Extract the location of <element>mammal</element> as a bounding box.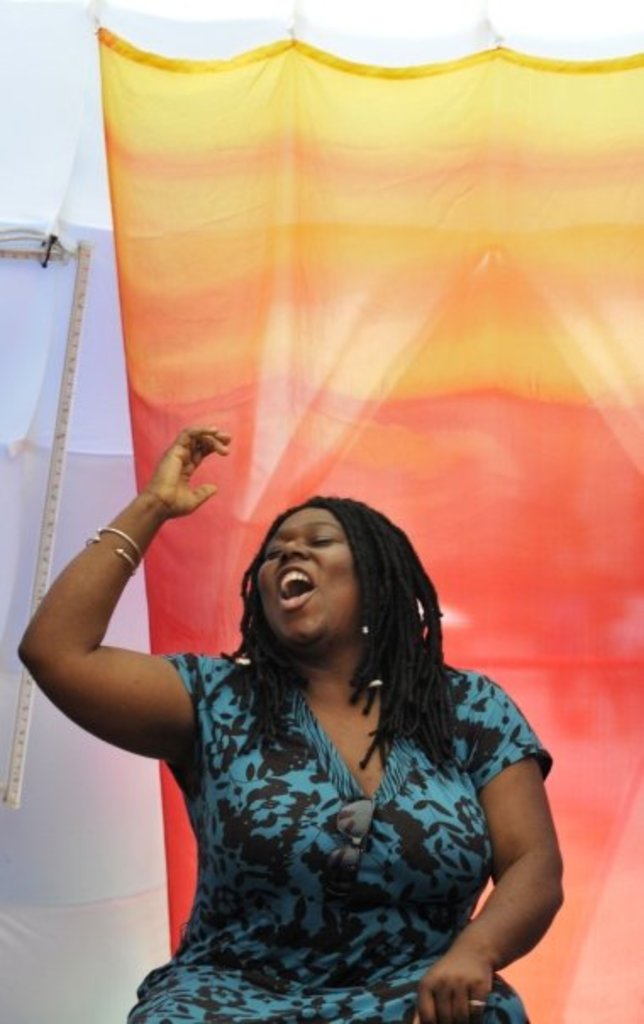
BBox(5, 395, 639, 1022).
